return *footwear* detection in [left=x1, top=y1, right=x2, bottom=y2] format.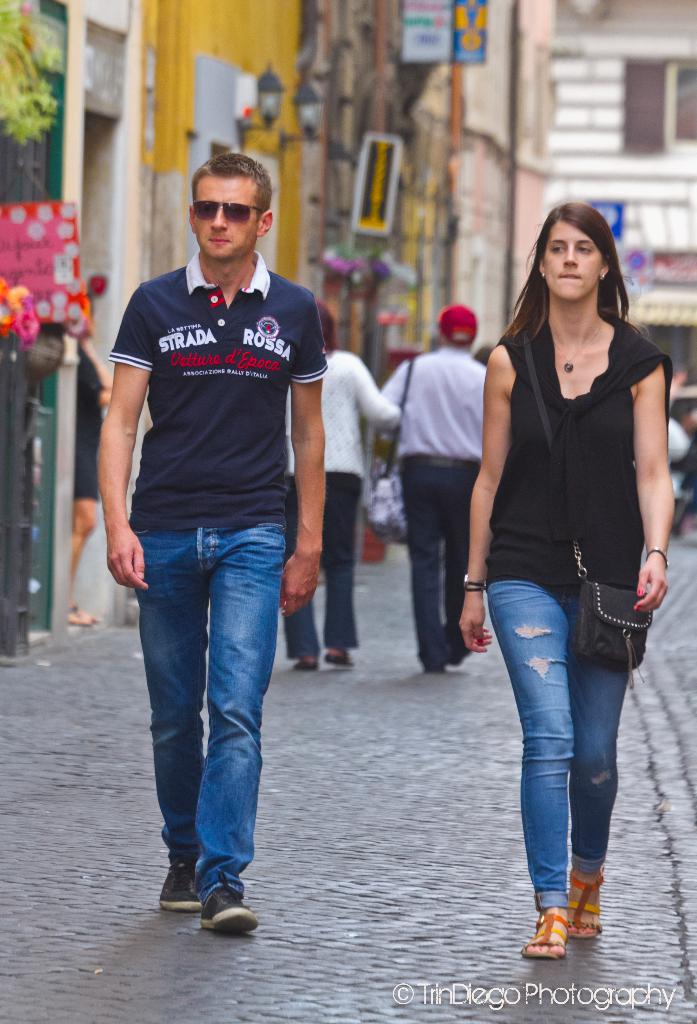
[left=161, top=863, right=202, bottom=913].
